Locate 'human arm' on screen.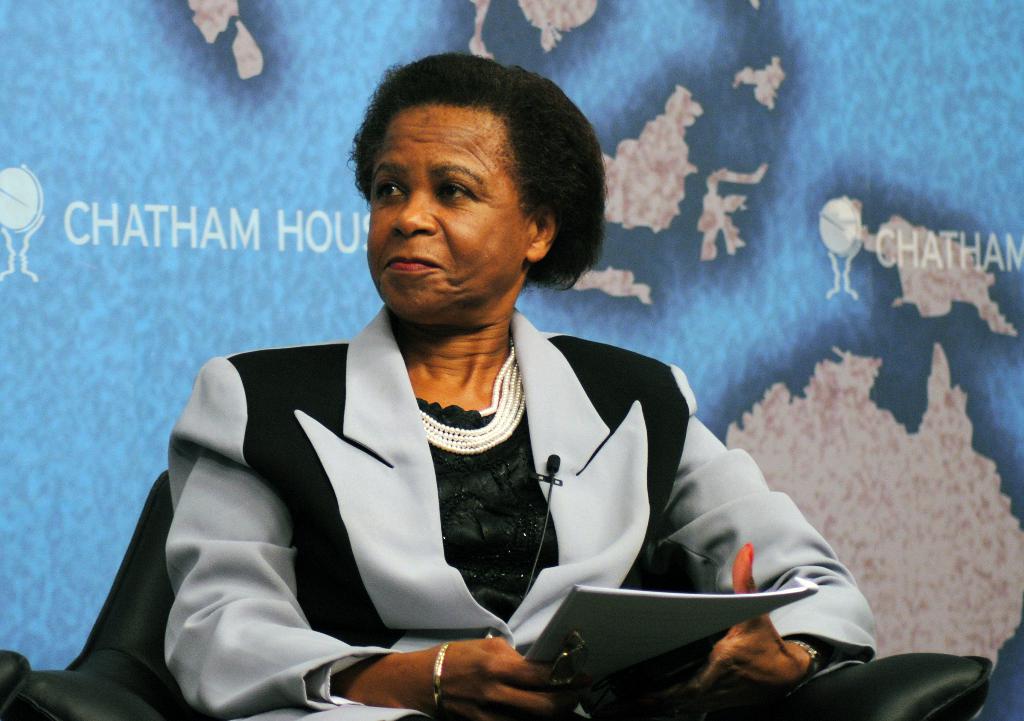
On screen at Rect(168, 355, 581, 720).
